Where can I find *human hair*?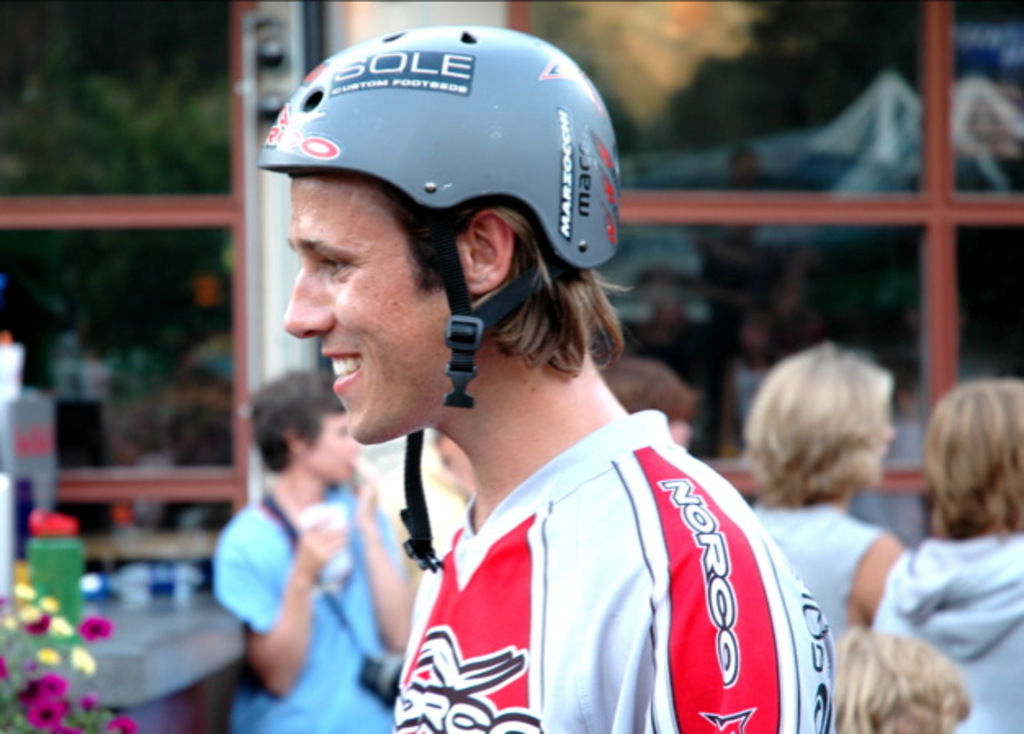
You can find it at left=923, top=374, right=1022, bottom=546.
